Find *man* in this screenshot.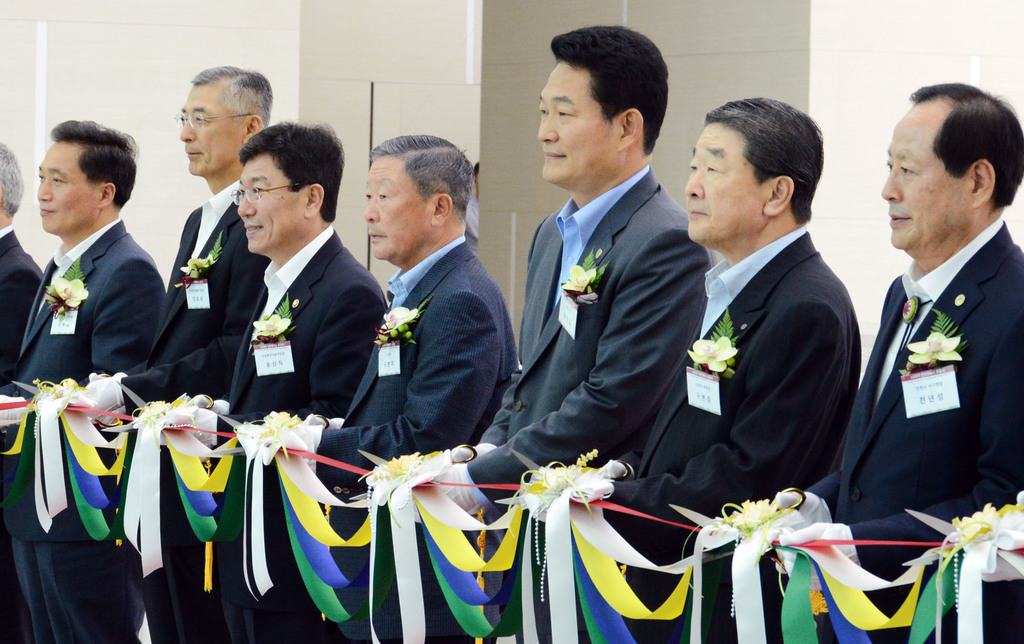
The bounding box for *man* is <box>637,87,854,643</box>.
